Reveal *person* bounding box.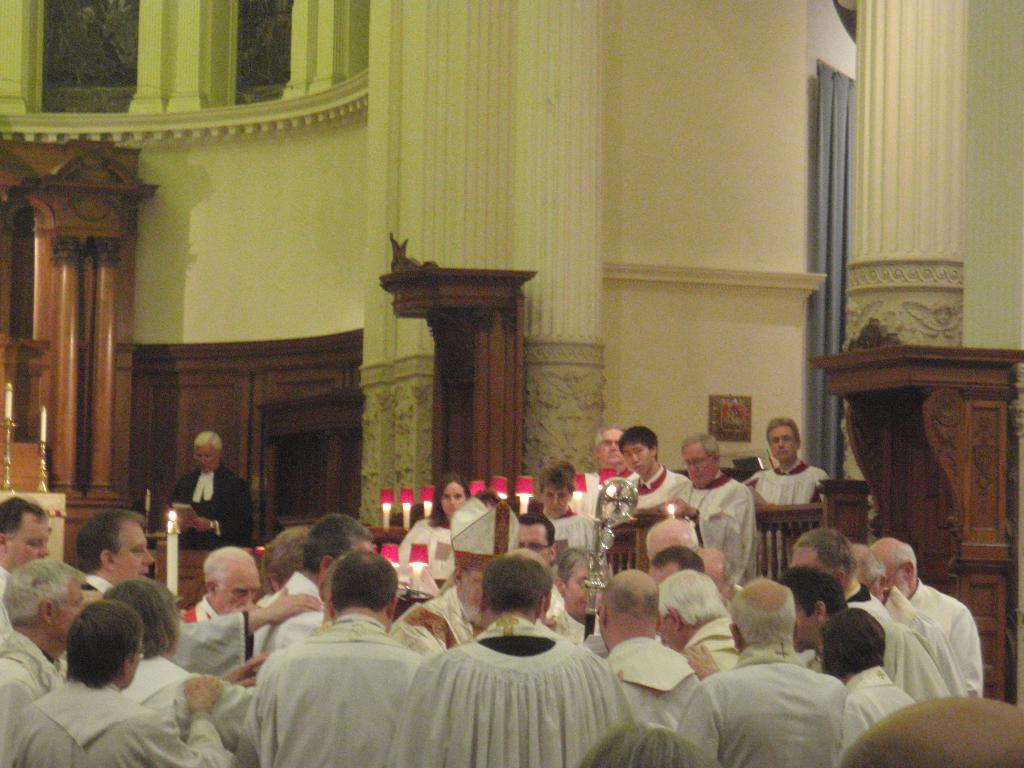
Revealed: BBox(811, 610, 922, 746).
